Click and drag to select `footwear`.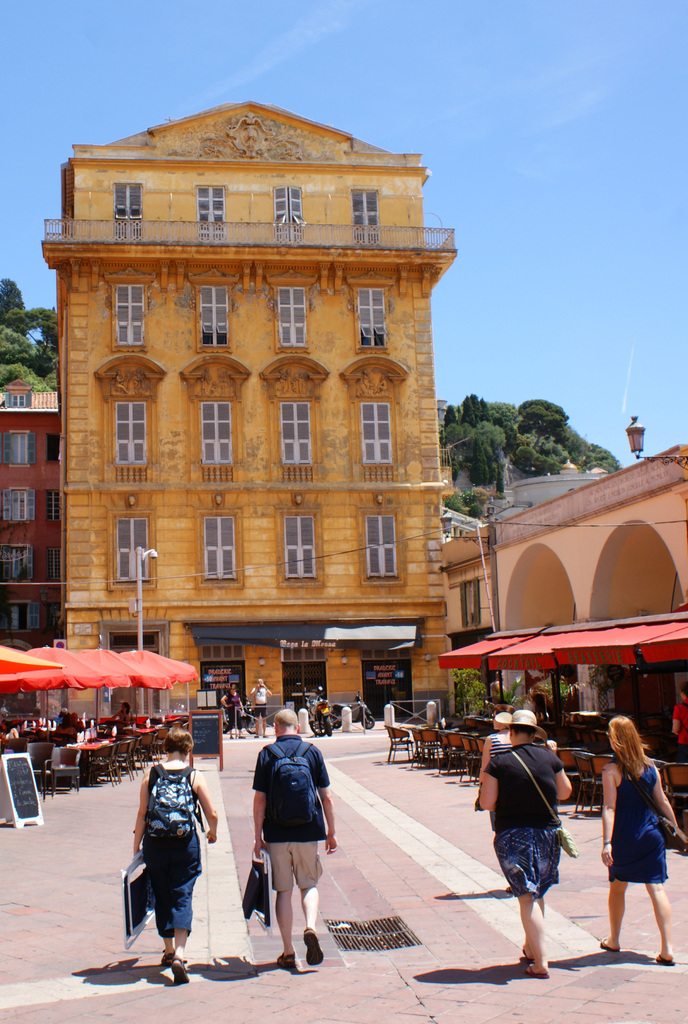
Selection: (x1=272, y1=949, x2=291, y2=974).
